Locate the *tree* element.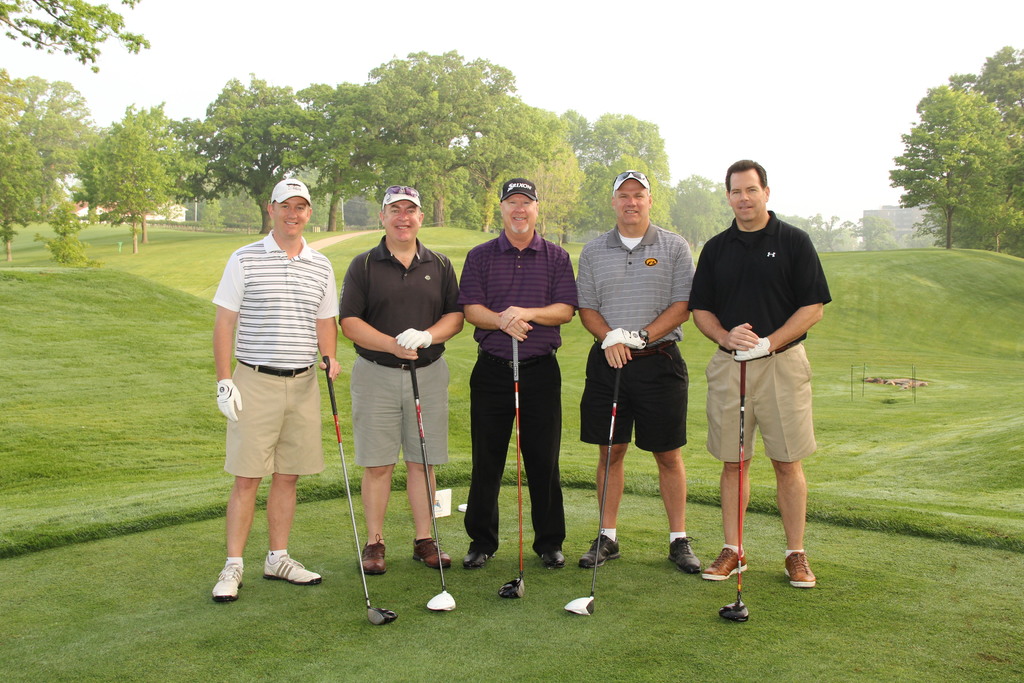
Element bbox: rect(562, 113, 681, 242).
